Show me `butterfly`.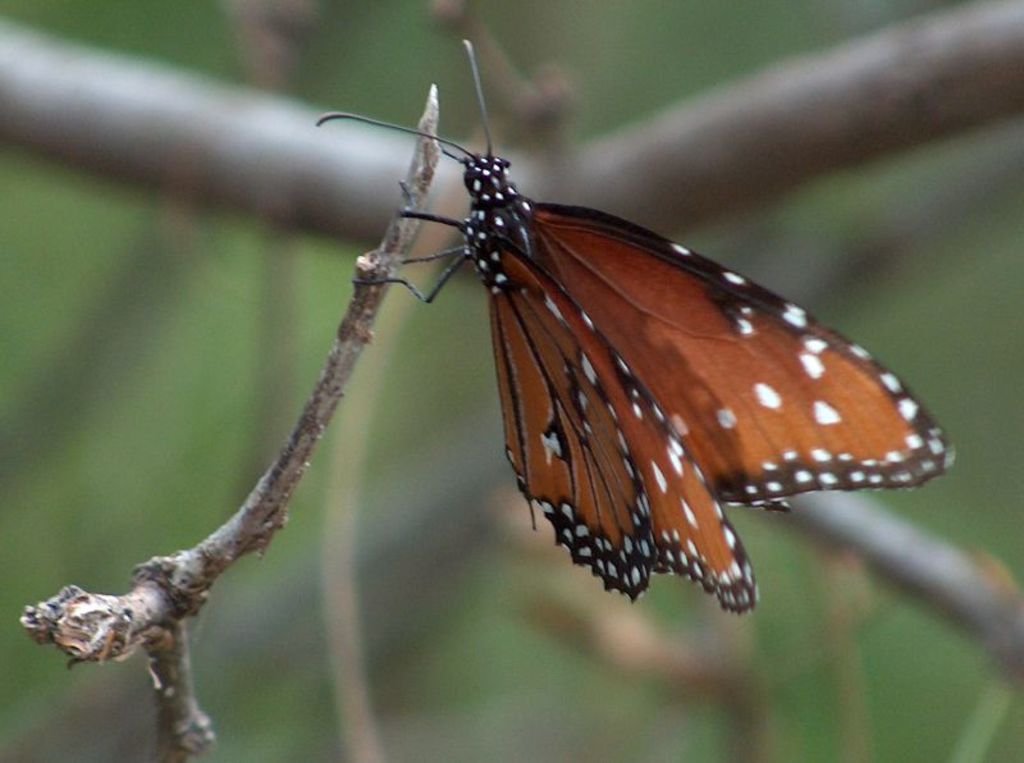
`butterfly` is here: (left=310, top=36, right=956, bottom=623).
